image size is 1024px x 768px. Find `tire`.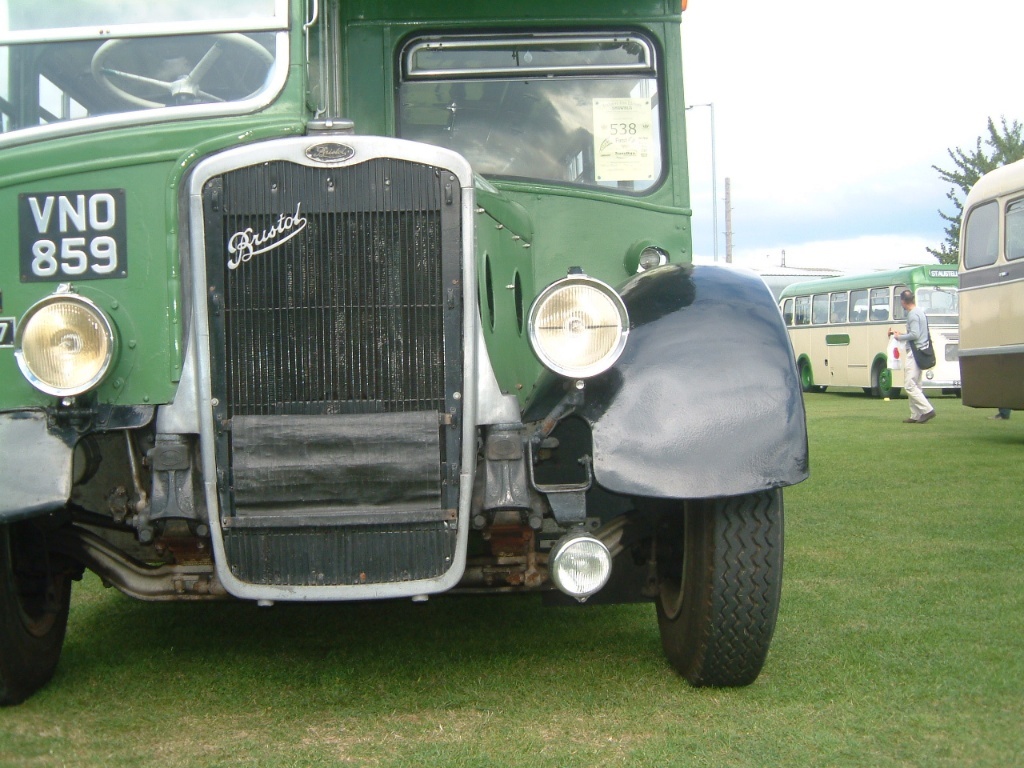
region(812, 383, 829, 394).
